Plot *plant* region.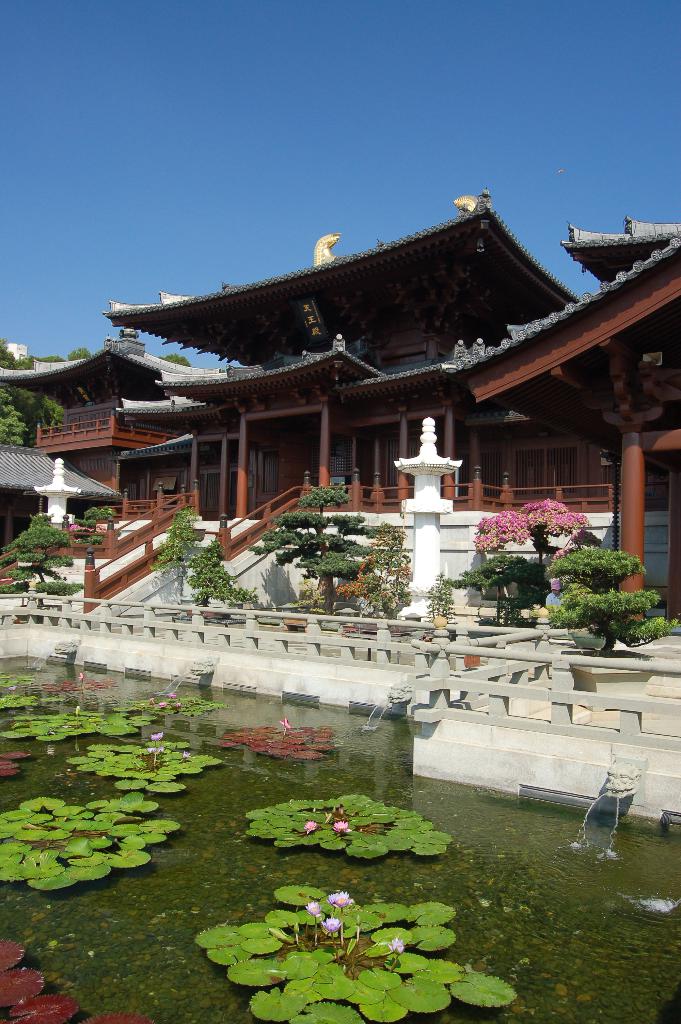
Plotted at <box>341,522,447,623</box>.
